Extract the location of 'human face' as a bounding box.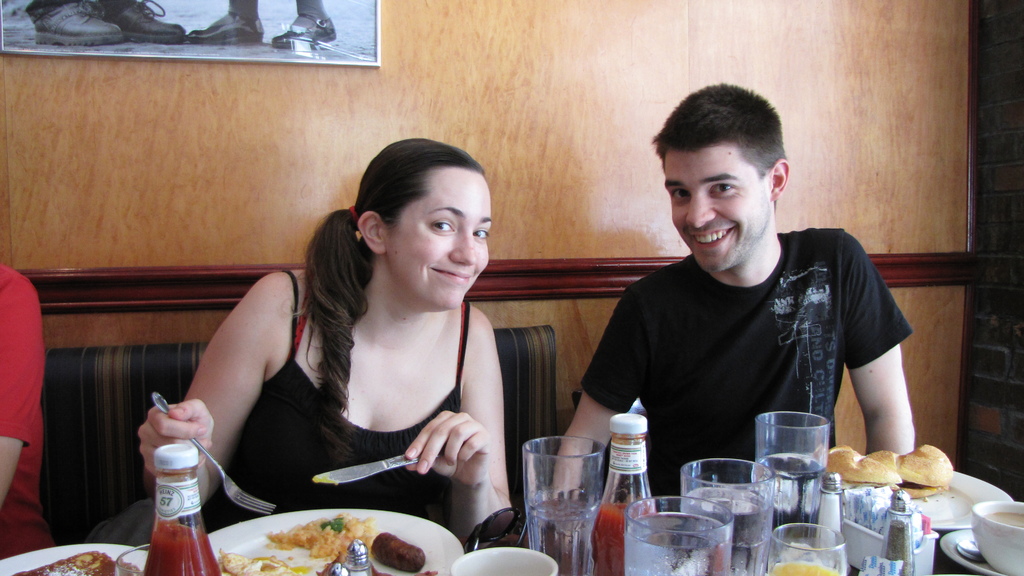
663/148/768/276.
